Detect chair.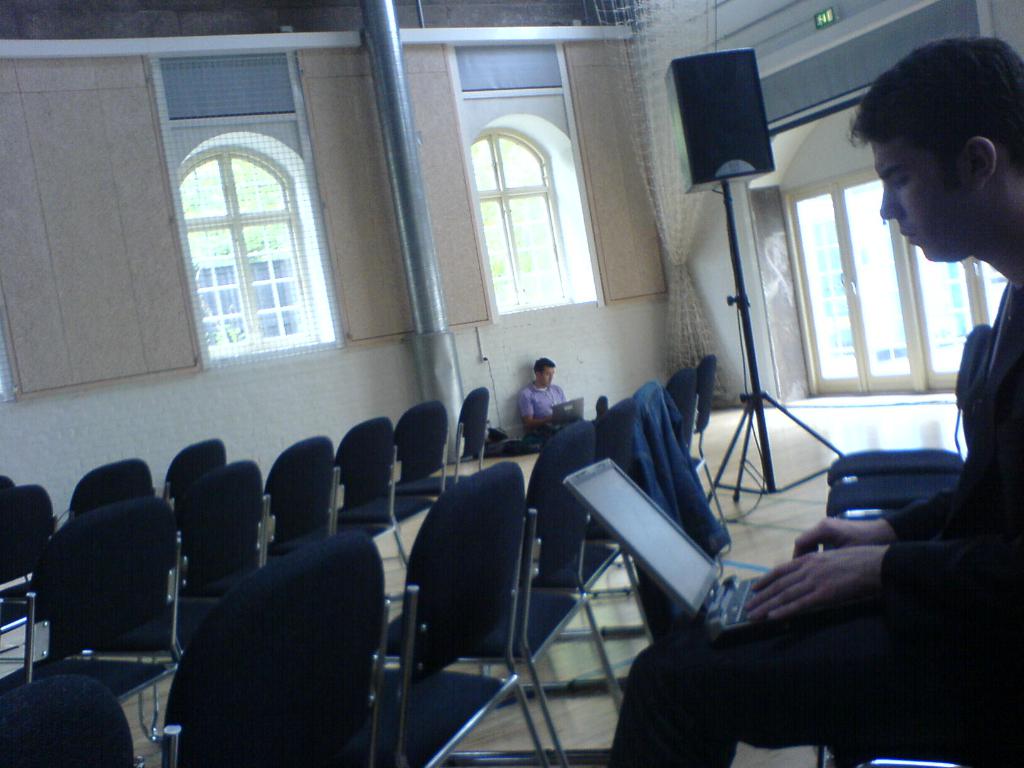
Detected at Rect(380, 472, 563, 758).
